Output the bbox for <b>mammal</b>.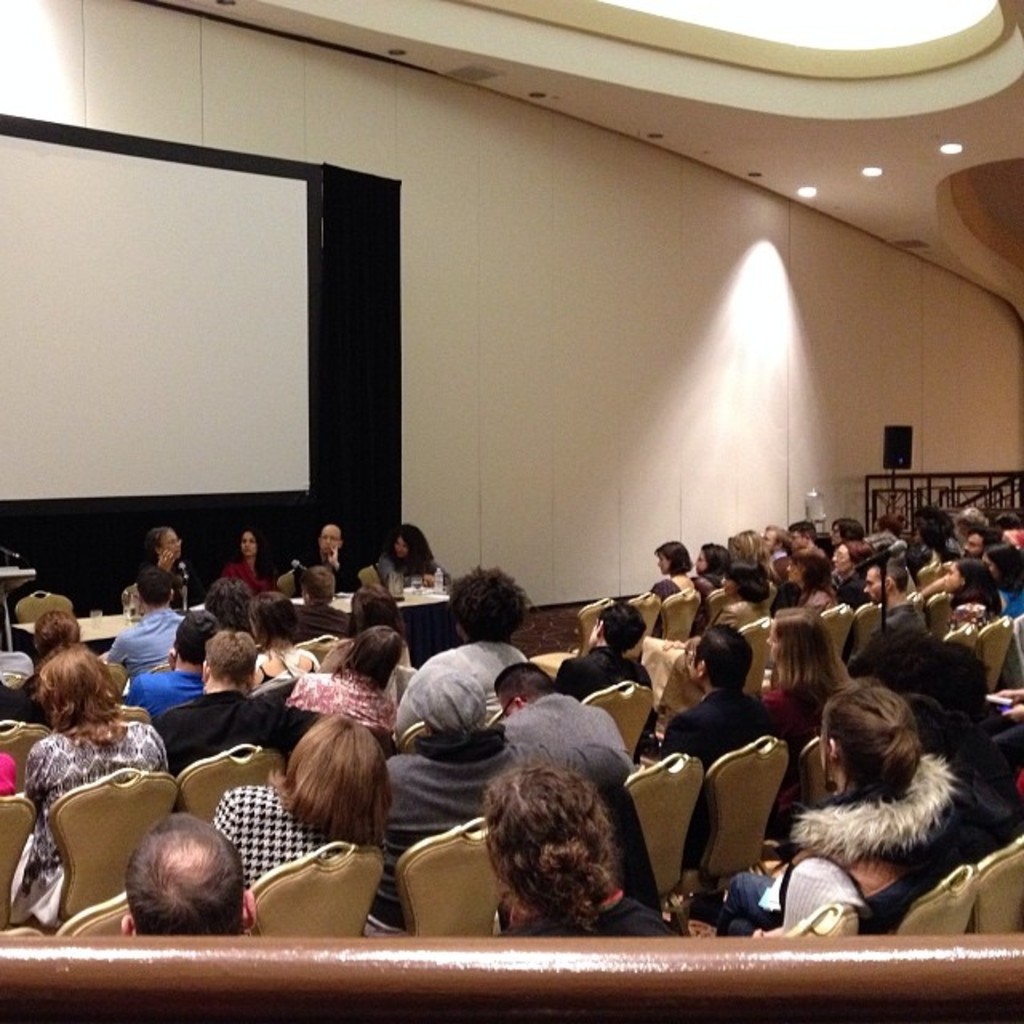
Rect(294, 525, 365, 598).
